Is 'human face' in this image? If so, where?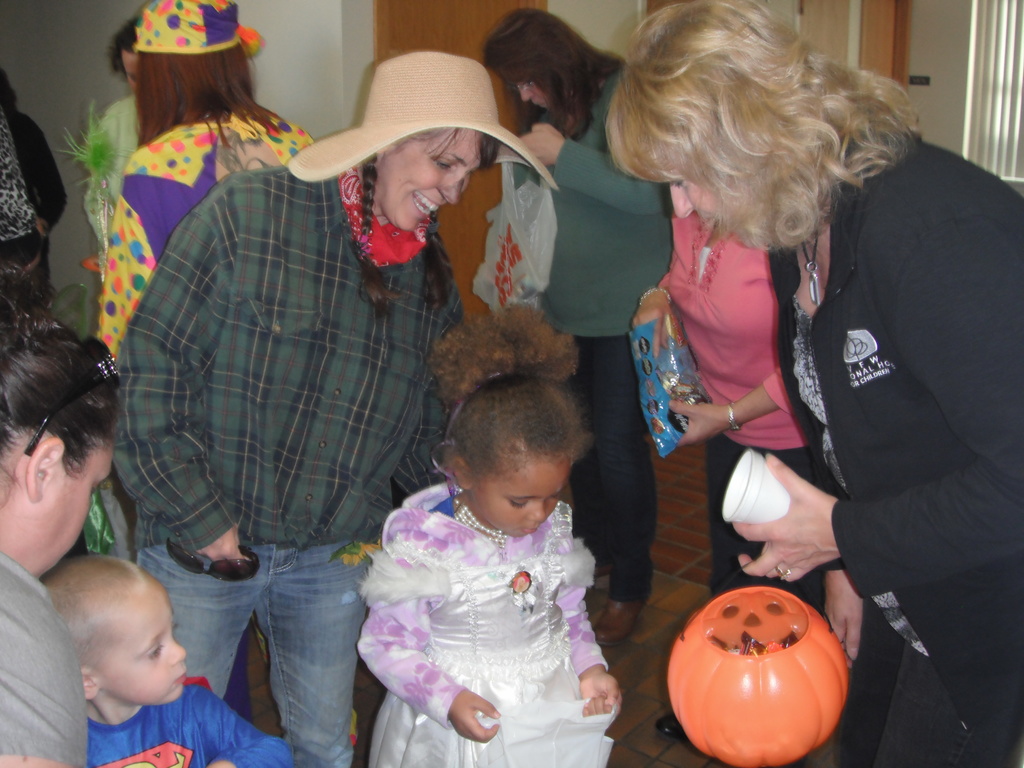
Yes, at <region>675, 183, 719, 220</region>.
